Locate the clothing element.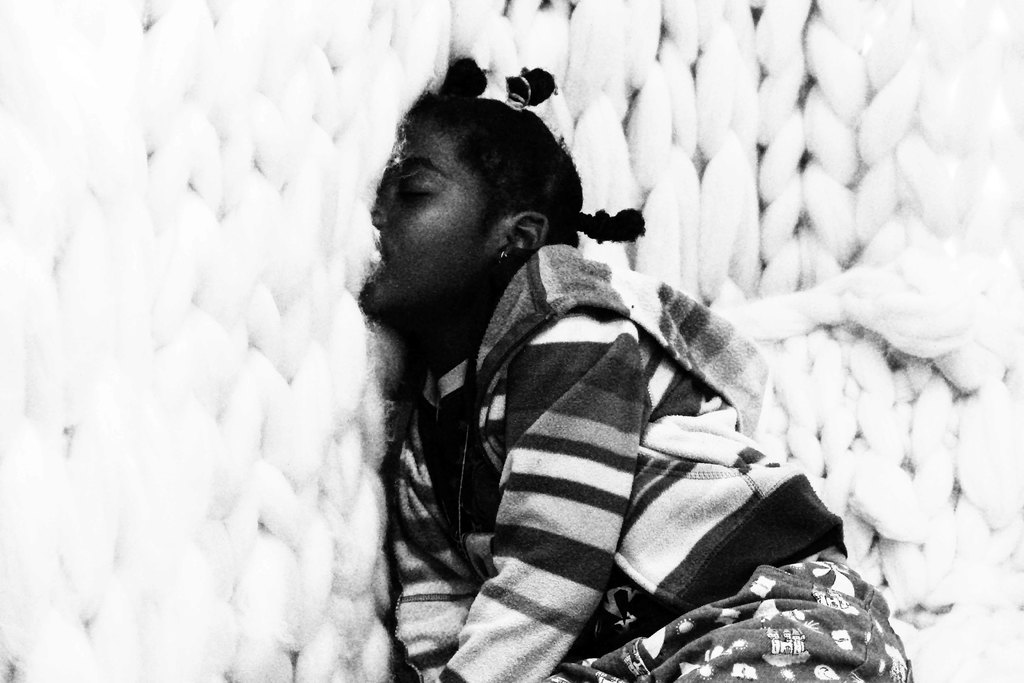
Element bbox: crop(396, 235, 908, 682).
